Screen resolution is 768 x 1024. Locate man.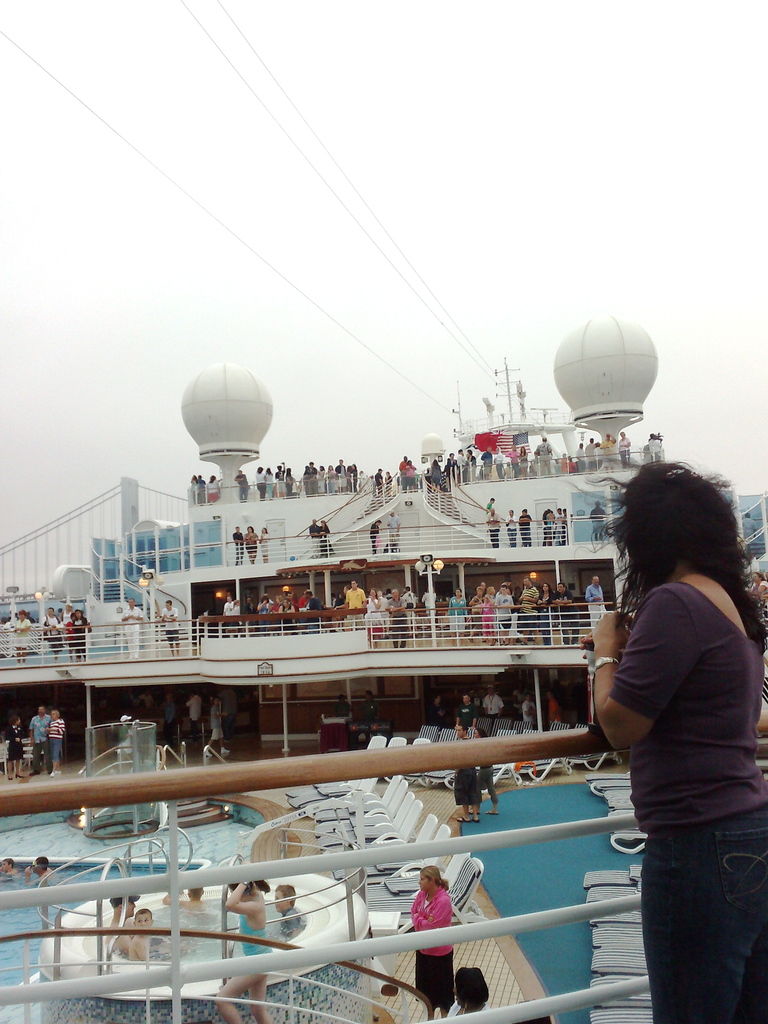
region(544, 692, 563, 729).
